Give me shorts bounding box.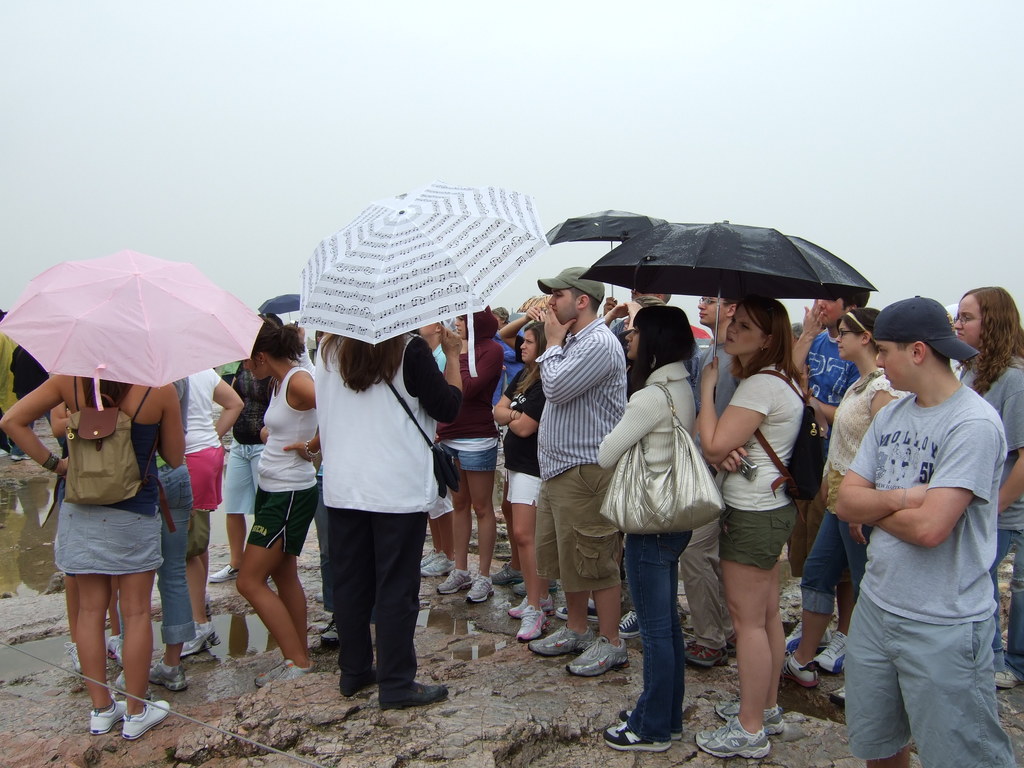
Rect(444, 442, 501, 471).
